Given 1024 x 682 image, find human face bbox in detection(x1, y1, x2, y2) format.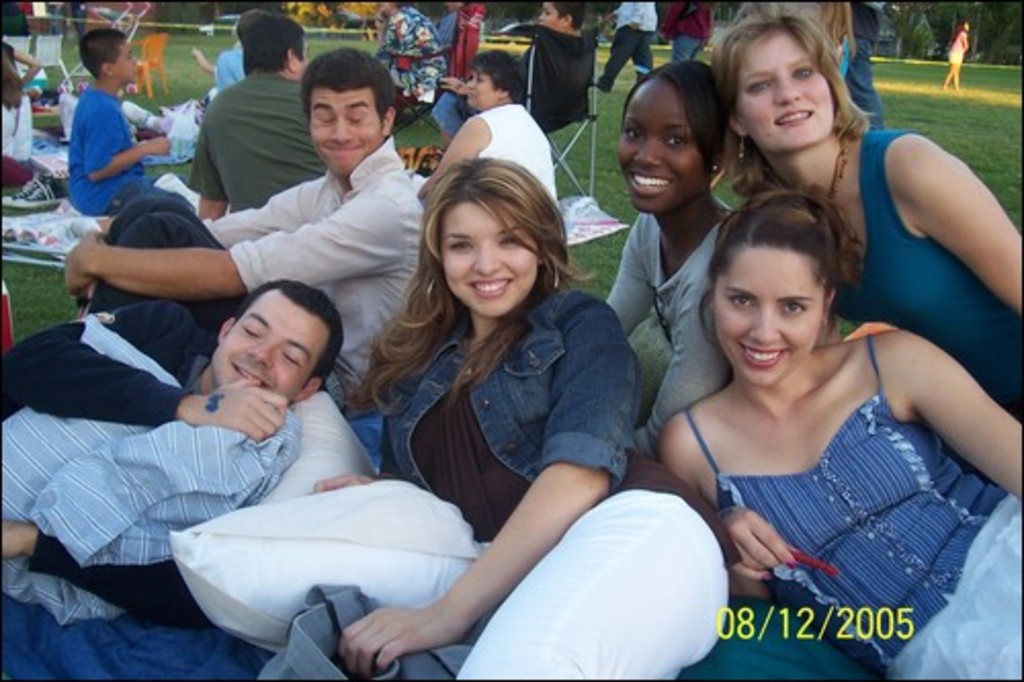
detection(209, 291, 336, 399).
